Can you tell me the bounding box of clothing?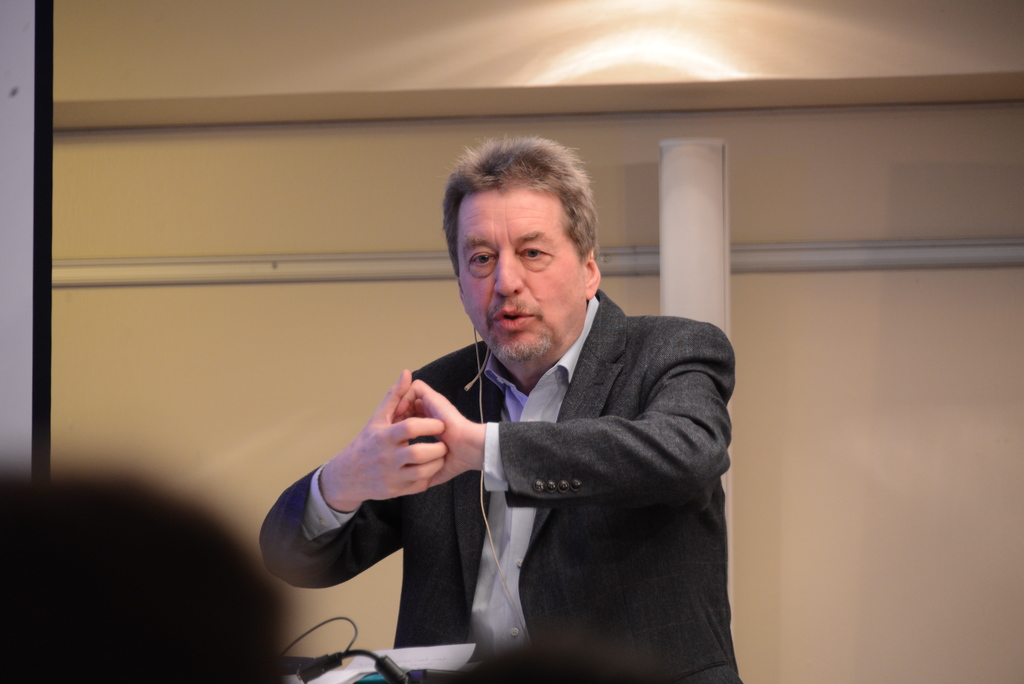
{"left": 326, "top": 279, "right": 748, "bottom": 676}.
